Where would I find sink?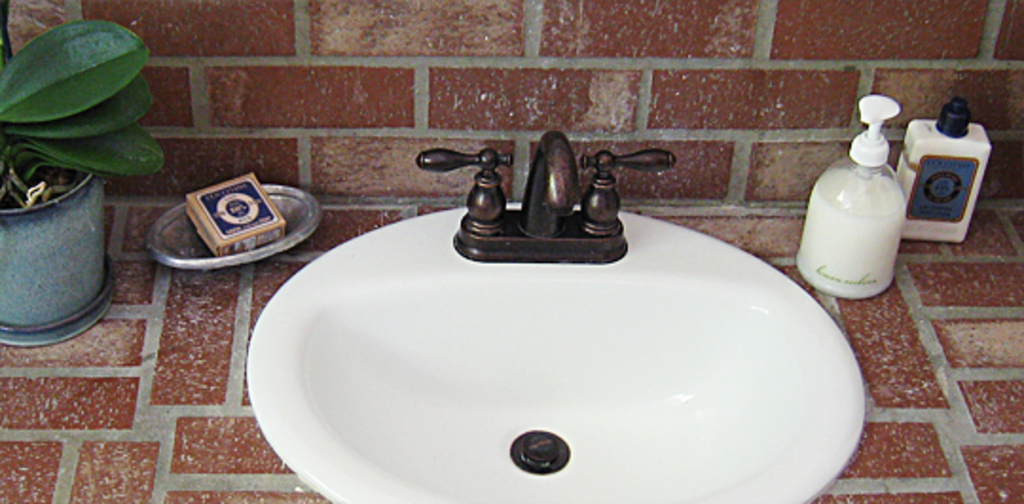
At BBox(247, 129, 869, 502).
